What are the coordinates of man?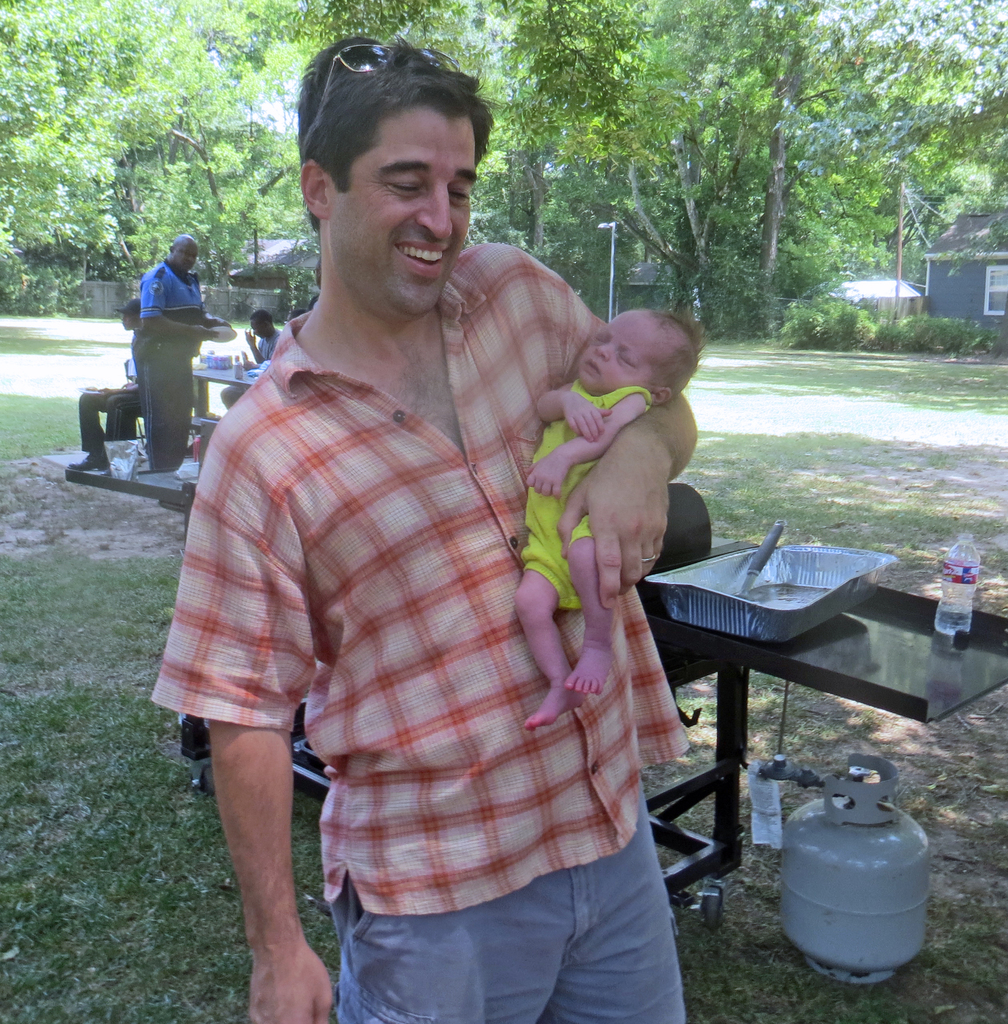
x1=127, y1=231, x2=234, y2=471.
